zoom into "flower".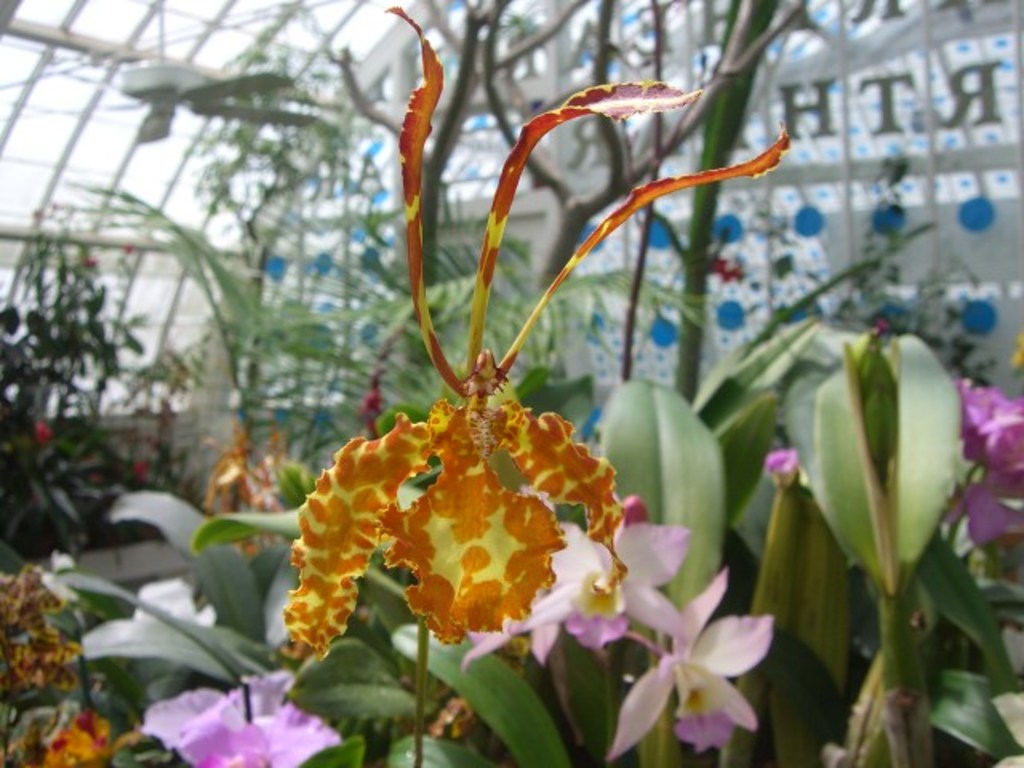
Zoom target: bbox(0, 622, 86, 707).
